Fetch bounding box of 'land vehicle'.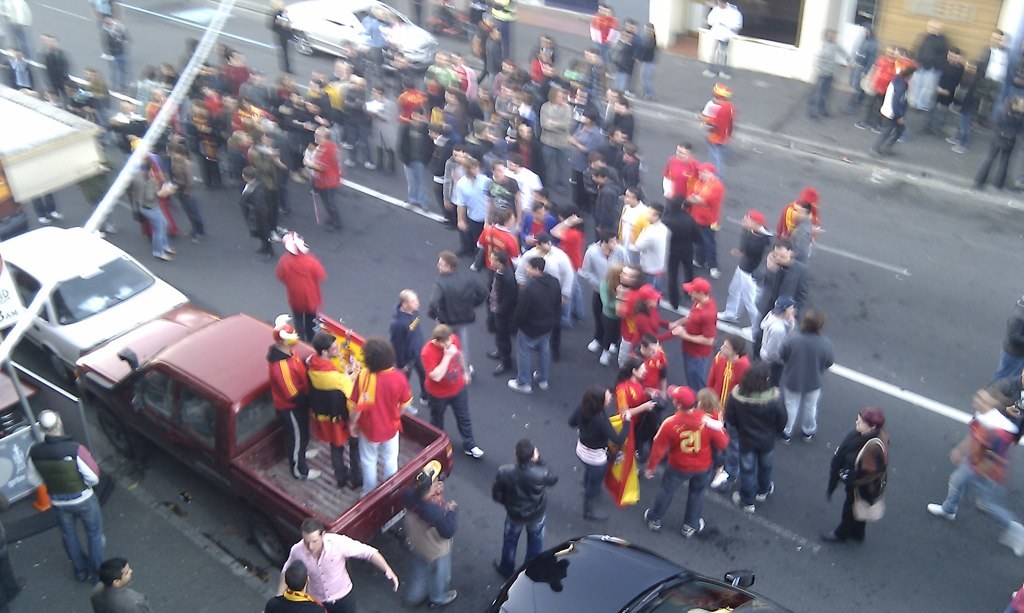
Bbox: {"left": 491, "top": 533, "right": 792, "bottom": 612}.
